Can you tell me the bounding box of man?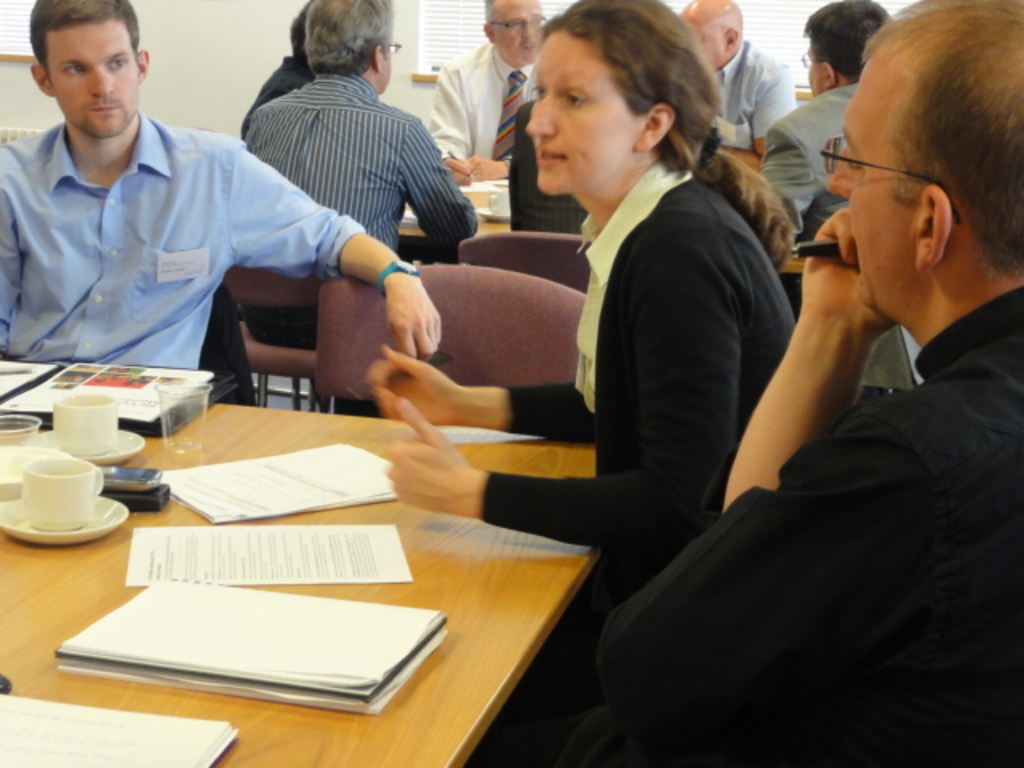
bbox=(242, 0, 478, 347).
